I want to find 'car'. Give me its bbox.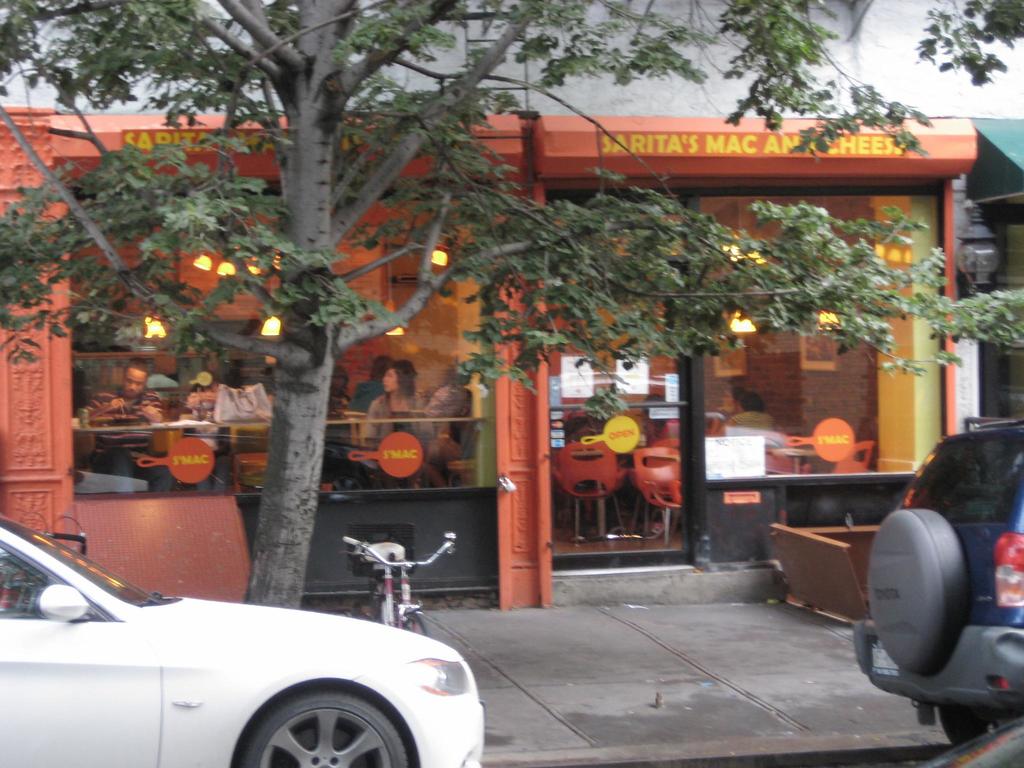
x1=0 y1=536 x2=506 y2=767.
